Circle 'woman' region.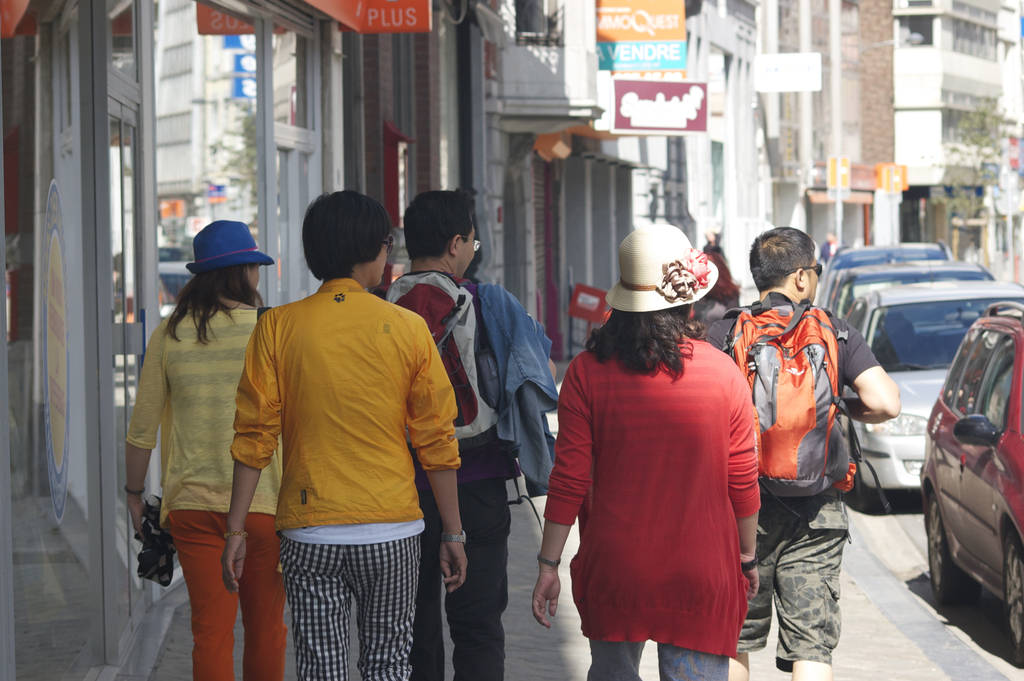
Region: box=[220, 188, 471, 680].
